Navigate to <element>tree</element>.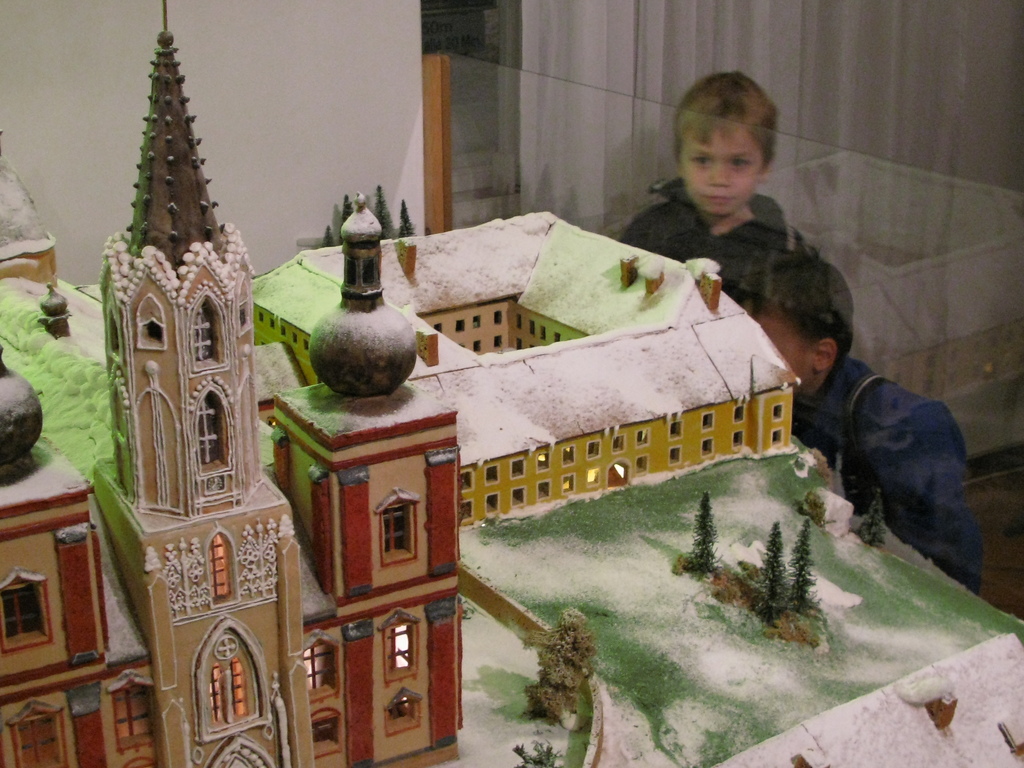
Navigation target: 341/192/355/218.
